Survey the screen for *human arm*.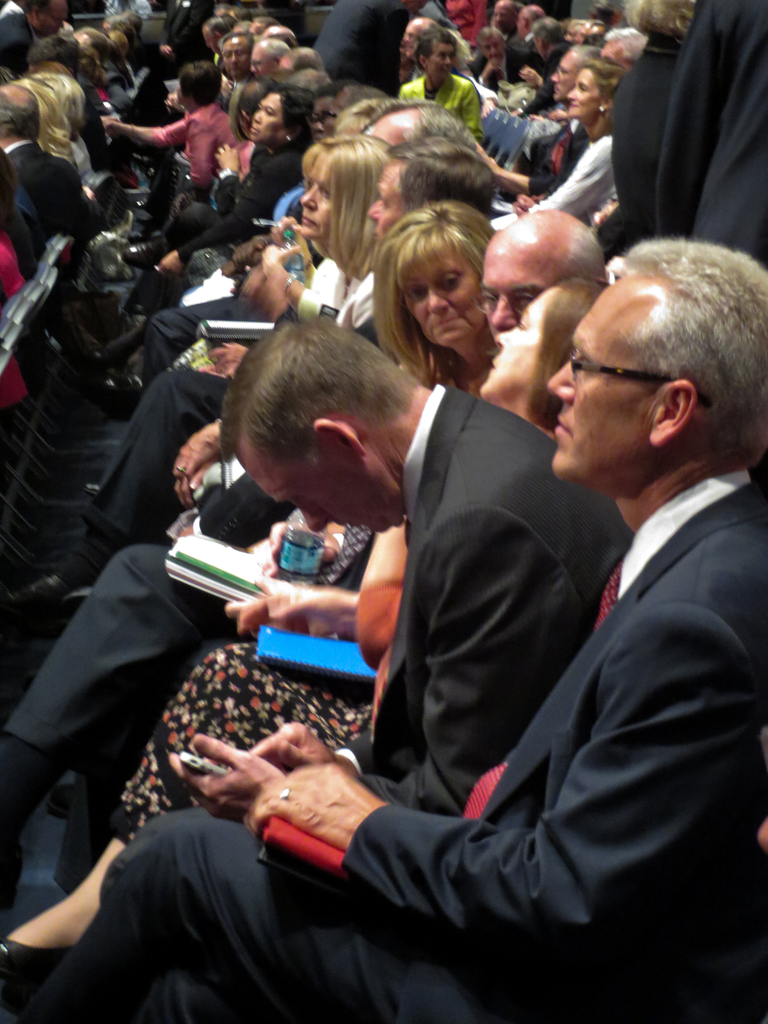
Survey found: (x1=164, y1=400, x2=269, y2=483).
